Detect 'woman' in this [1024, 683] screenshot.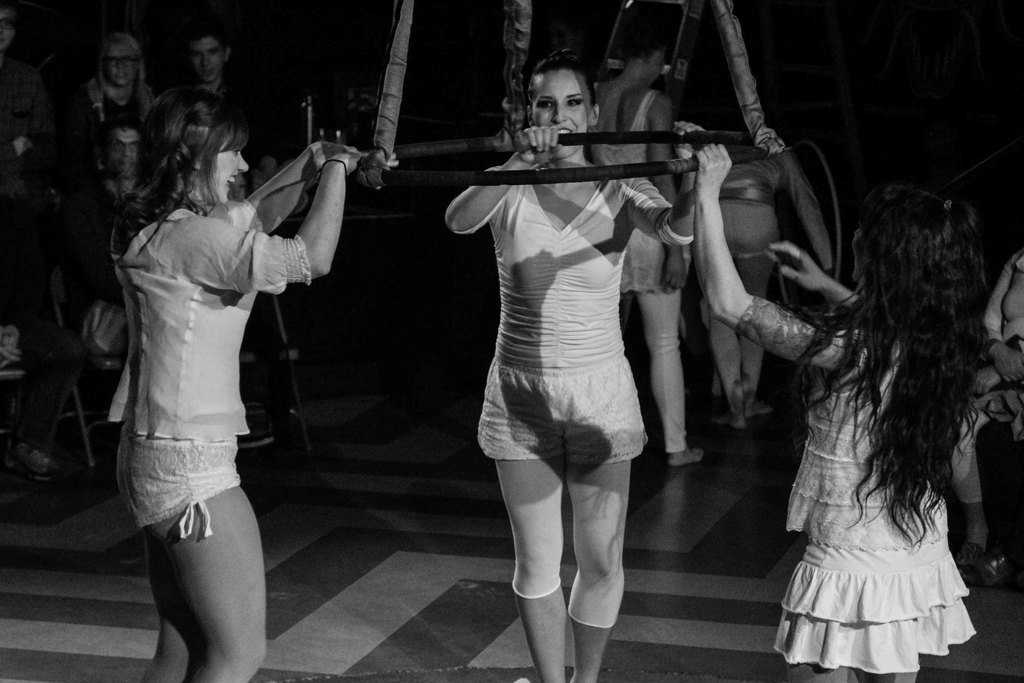
Detection: box=[0, 51, 106, 483].
